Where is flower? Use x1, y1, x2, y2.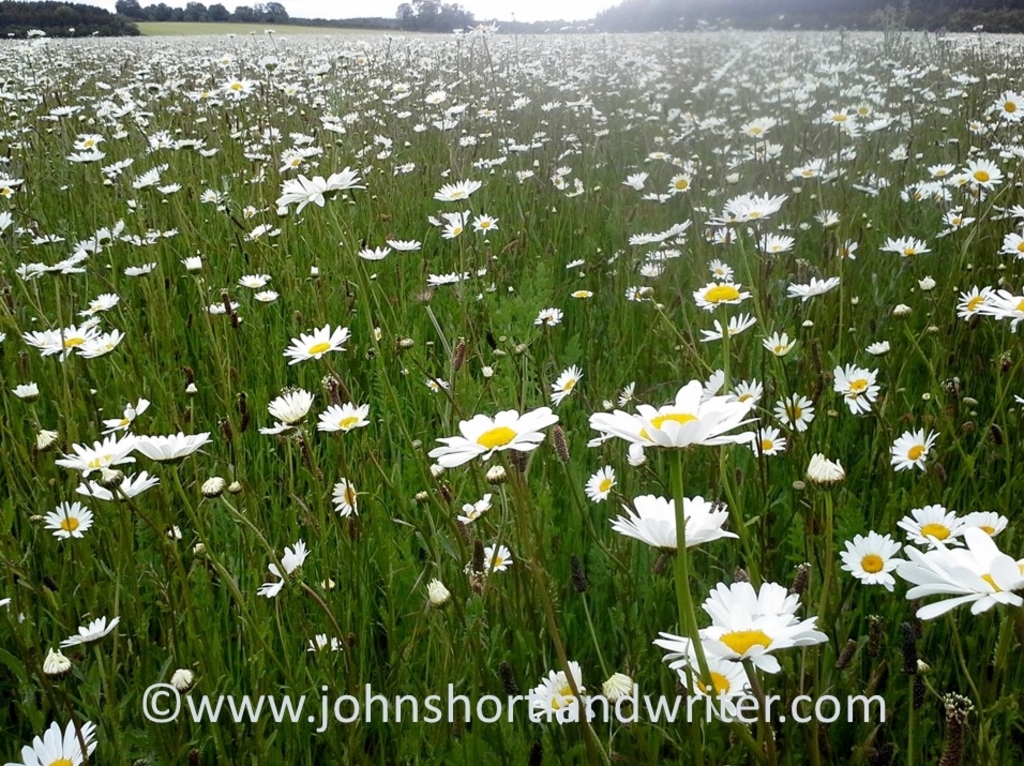
154, 182, 186, 196.
